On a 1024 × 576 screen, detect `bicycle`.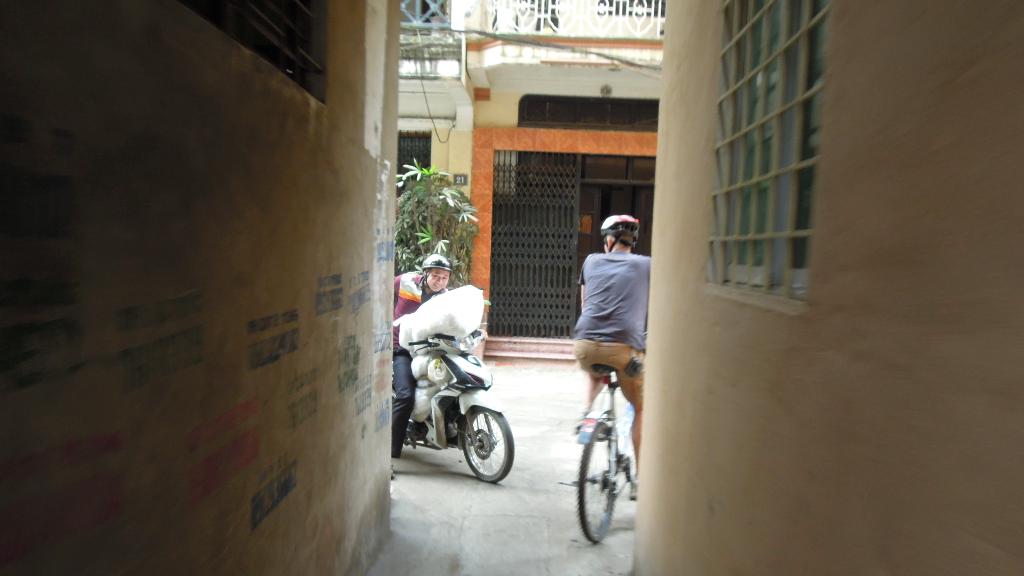
<region>559, 328, 643, 545</region>.
